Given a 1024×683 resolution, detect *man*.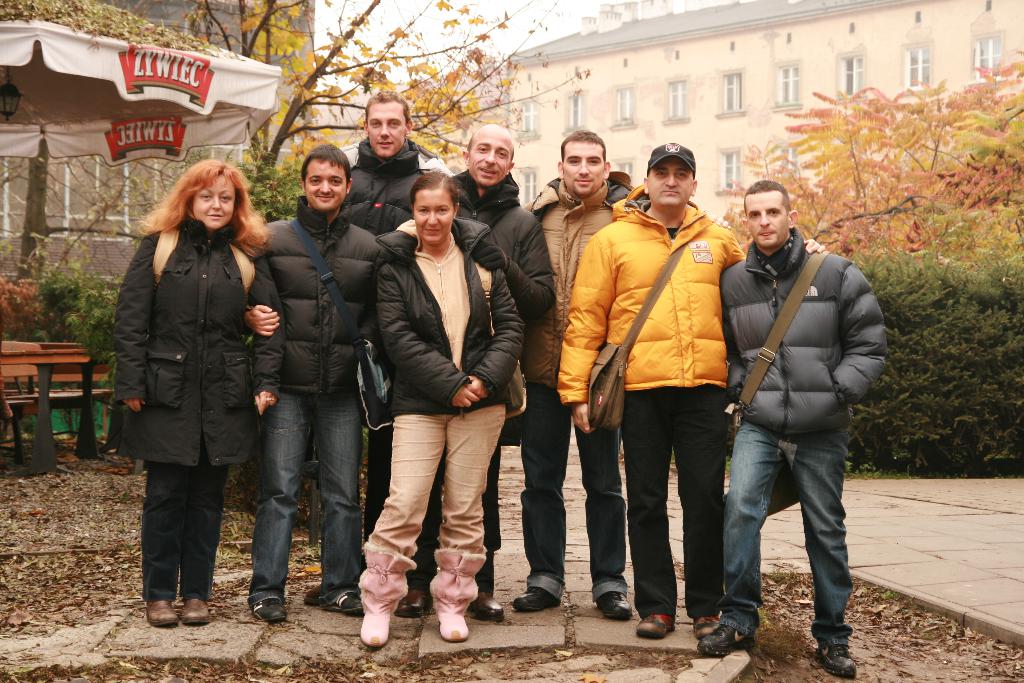
(502, 121, 659, 623).
